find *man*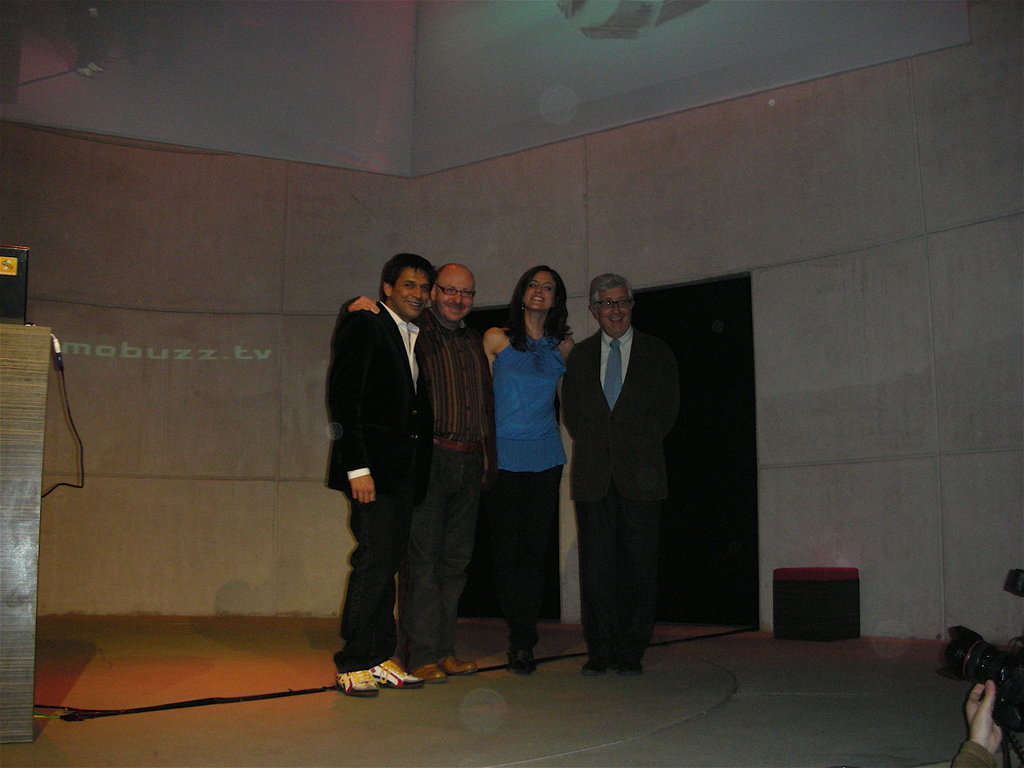
BBox(330, 260, 492, 682)
